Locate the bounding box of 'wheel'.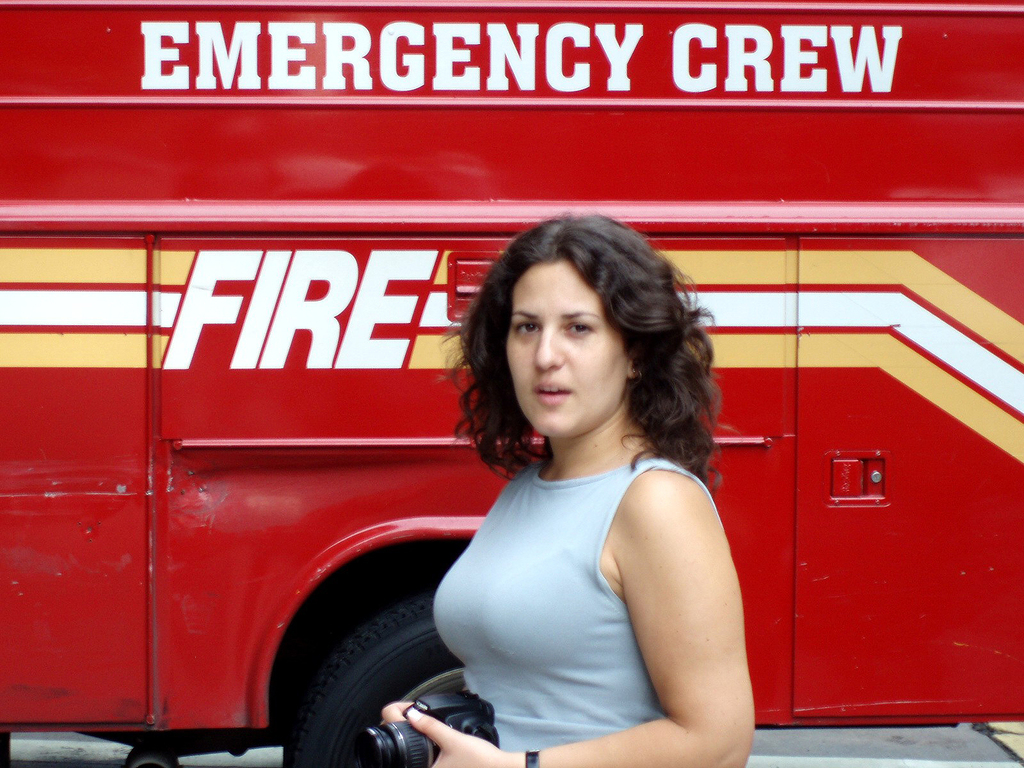
Bounding box: 280/598/468/767.
